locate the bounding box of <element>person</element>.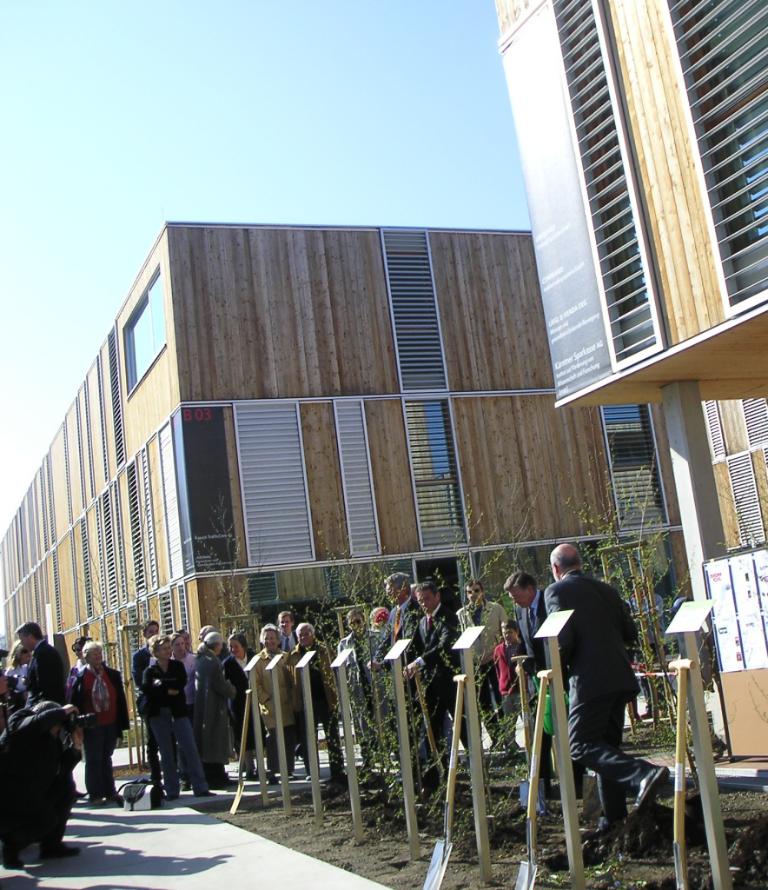
Bounding box: (left=189, top=621, right=239, bottom=697).
